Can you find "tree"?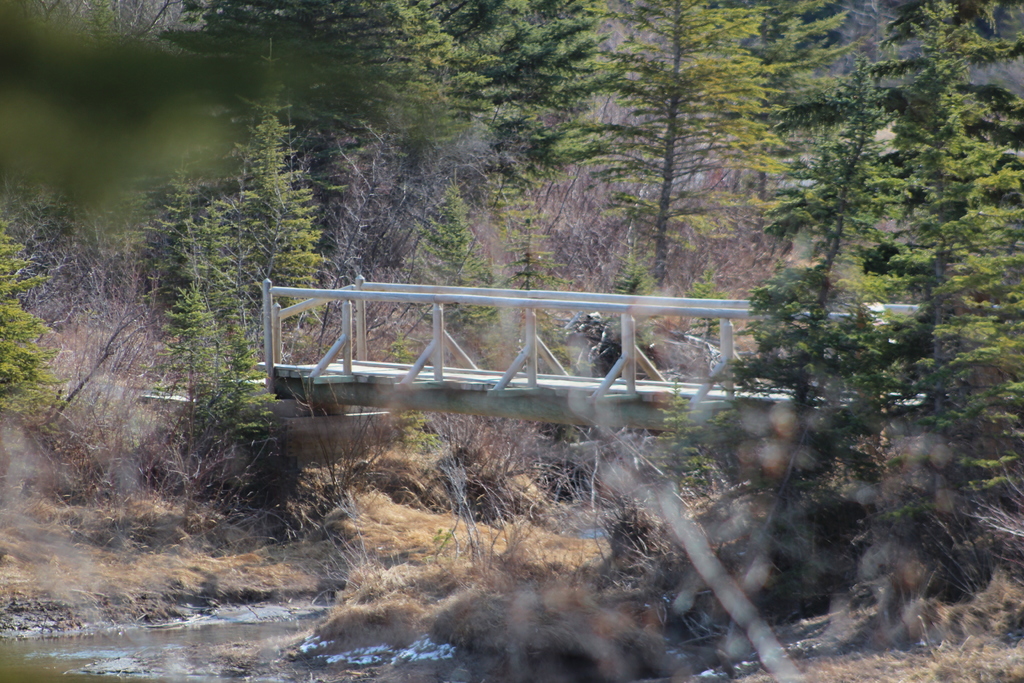
Yes, bounding box: box(708, 4, 852, 224).
